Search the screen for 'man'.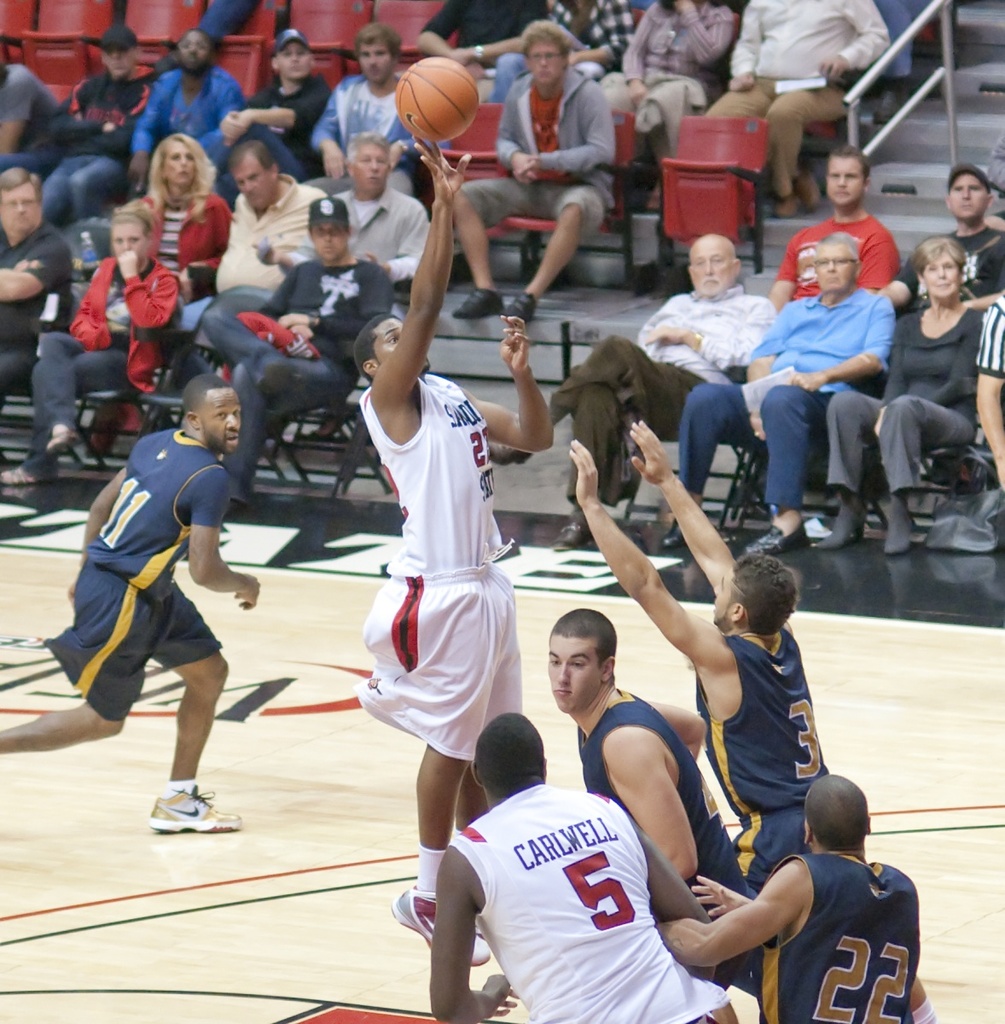
Found at pyautogui.locateOnScreen(885, 167, 1004, 316).
